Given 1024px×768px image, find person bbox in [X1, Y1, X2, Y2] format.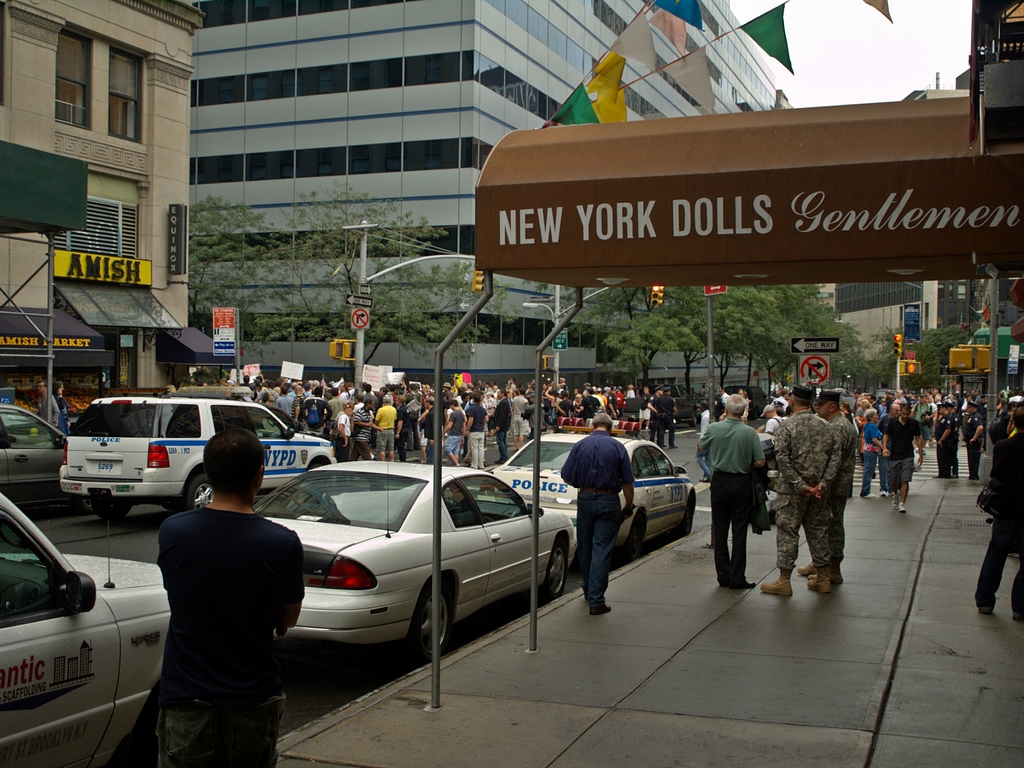
[703, 373, 781, 612].
